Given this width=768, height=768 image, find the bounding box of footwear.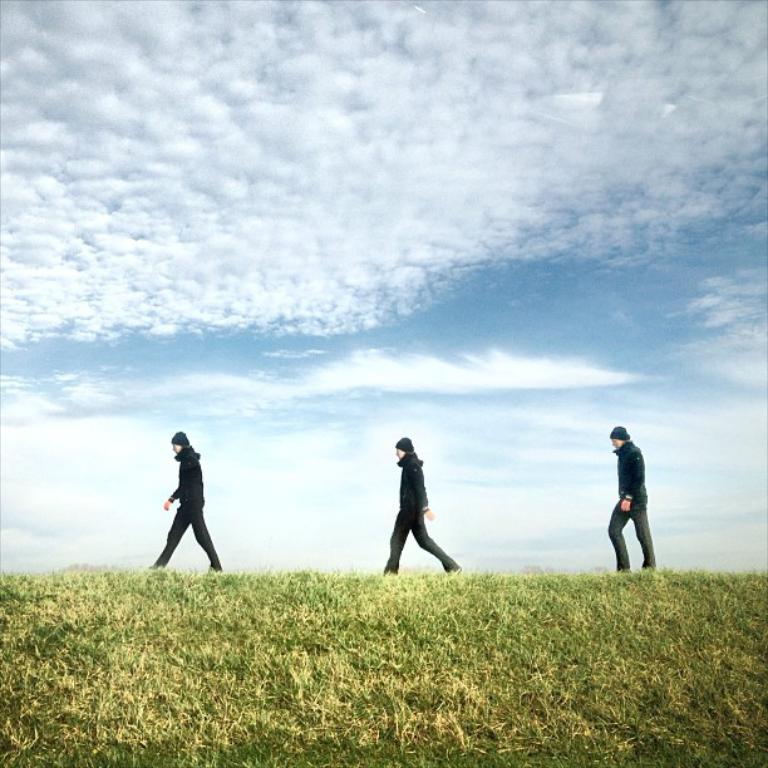
pyautogui.locateOnScreen(640, 567, 665, 580).
